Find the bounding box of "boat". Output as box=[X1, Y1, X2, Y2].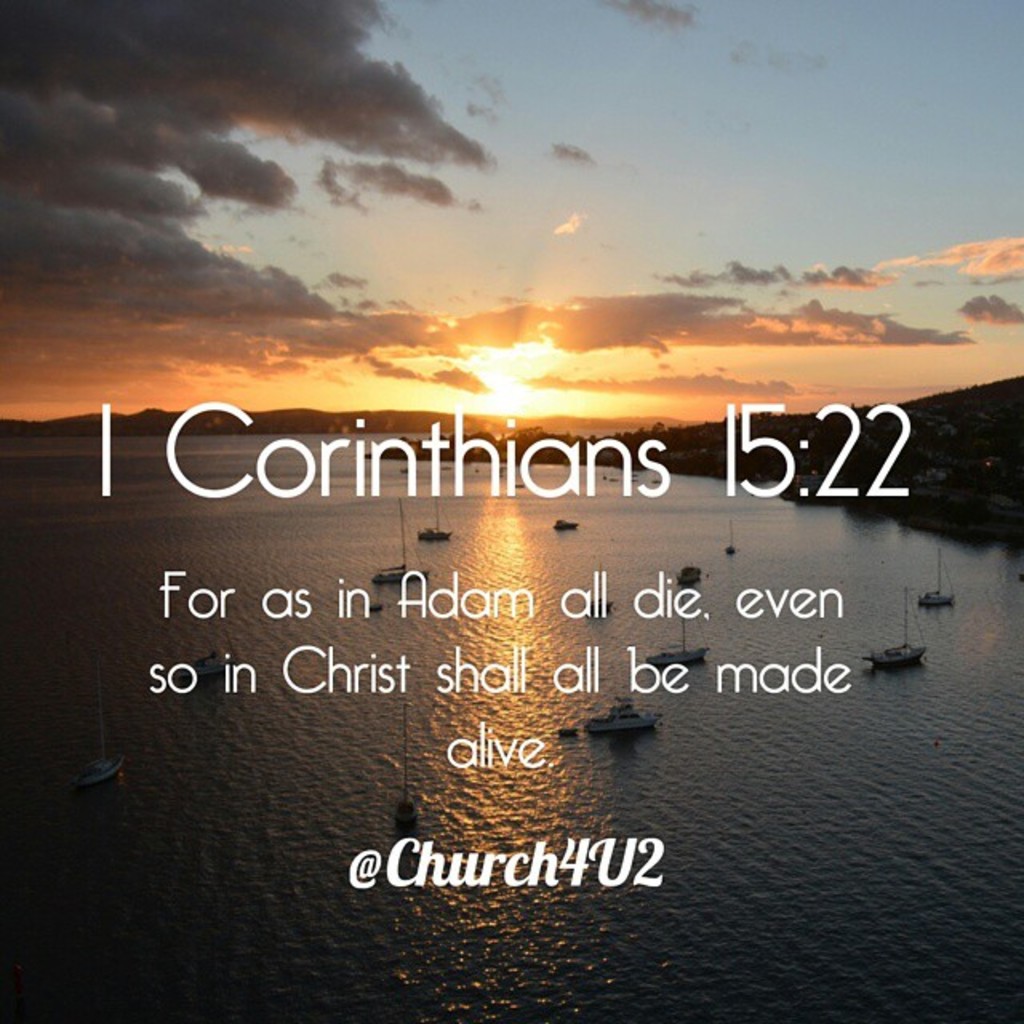
box=[861, 582, 925, 667].
